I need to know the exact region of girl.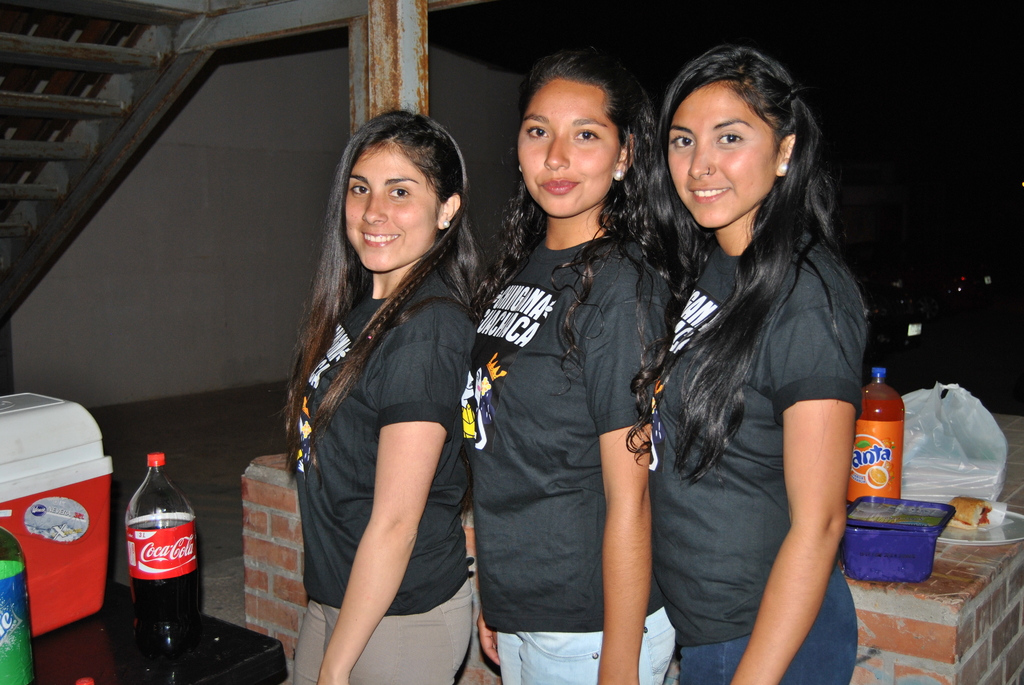
Region: crop(289, 98, 483, 684).
